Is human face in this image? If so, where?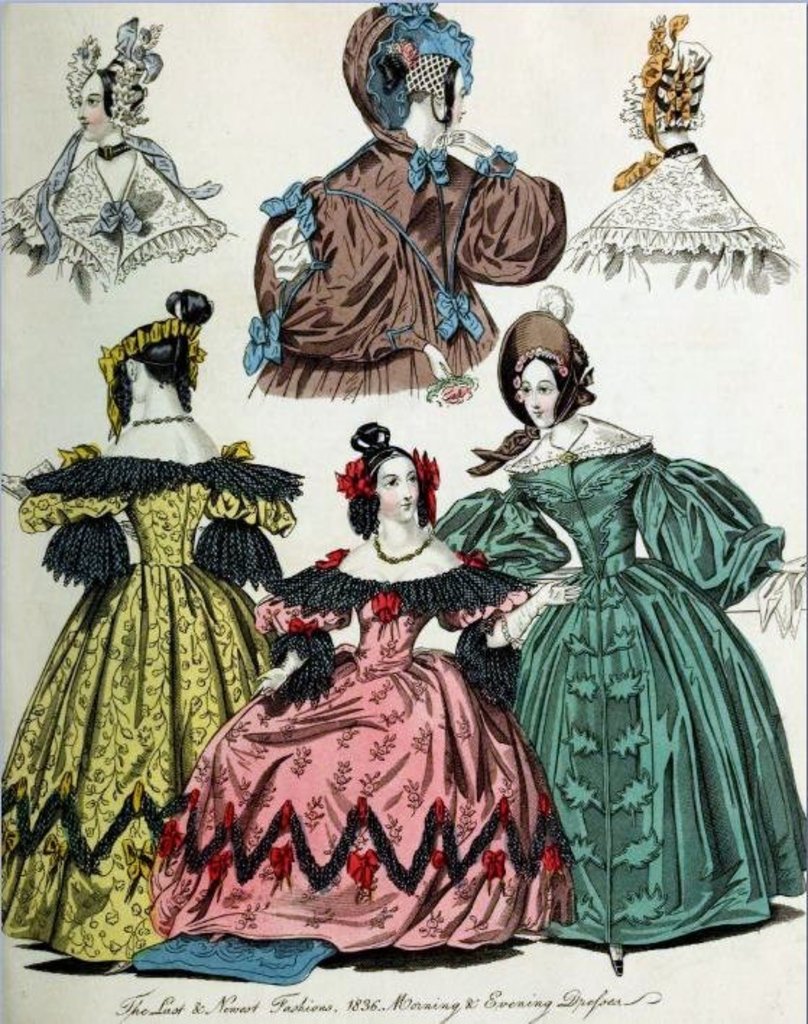
Yes, at [374,451,412,522].
